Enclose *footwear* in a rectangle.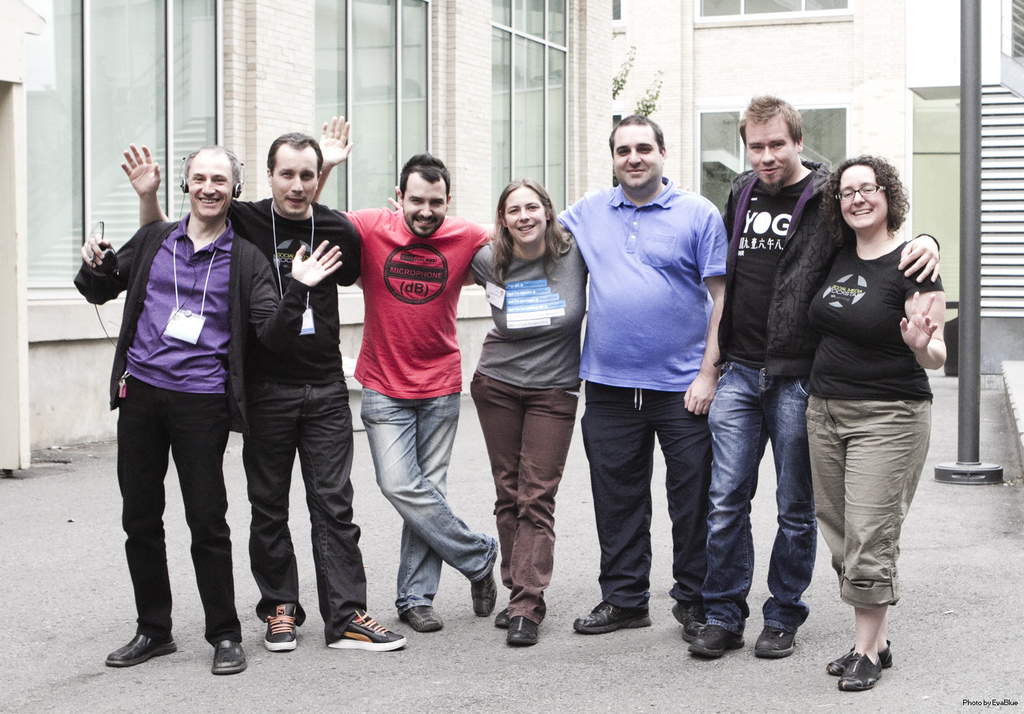
[x1=102, y1=630, x2=180, y2=664].
